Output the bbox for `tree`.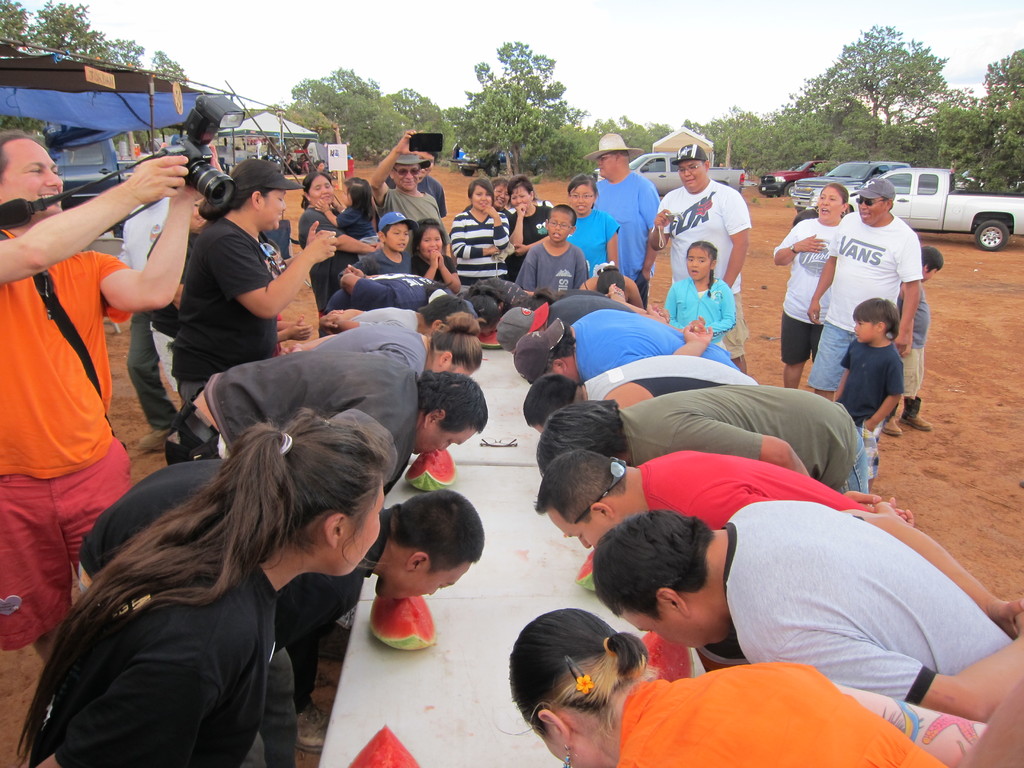
x1=975 y1=49 x2=1023 y2=103.
